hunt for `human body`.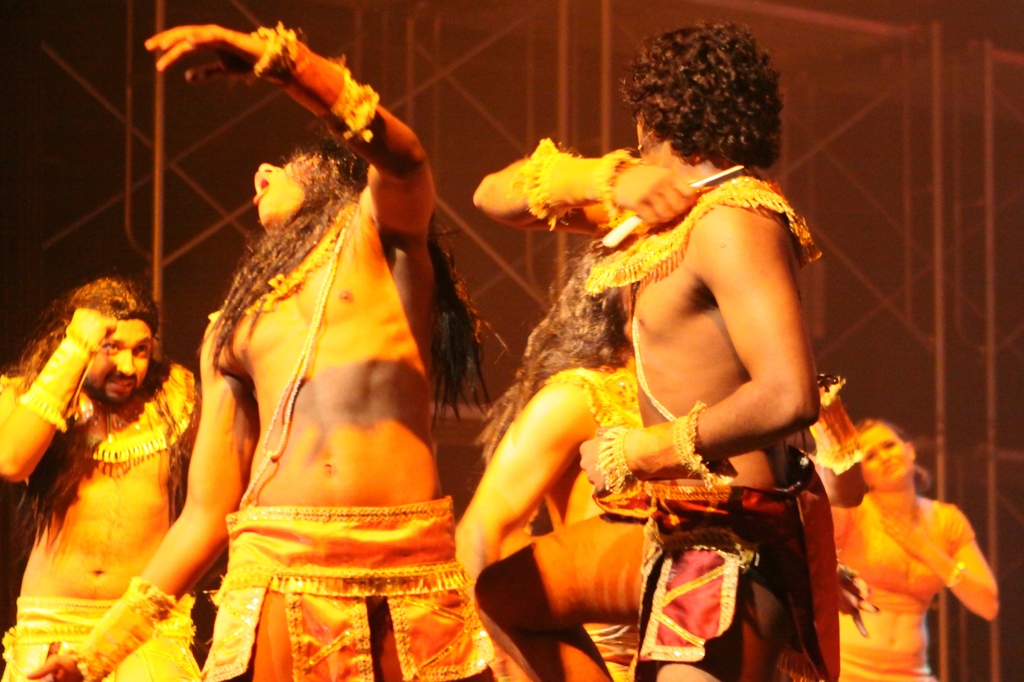
Hunted down at region(454, 358, 652, 681).
